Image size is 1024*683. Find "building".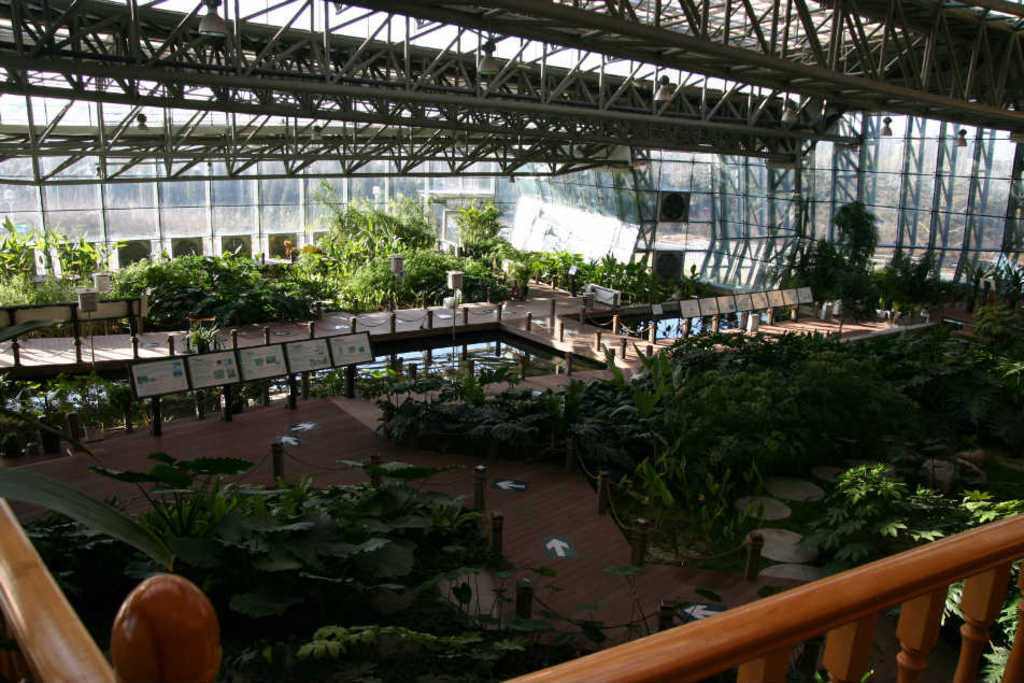
x1=0 y1=24 x2=1023 y2=332.
